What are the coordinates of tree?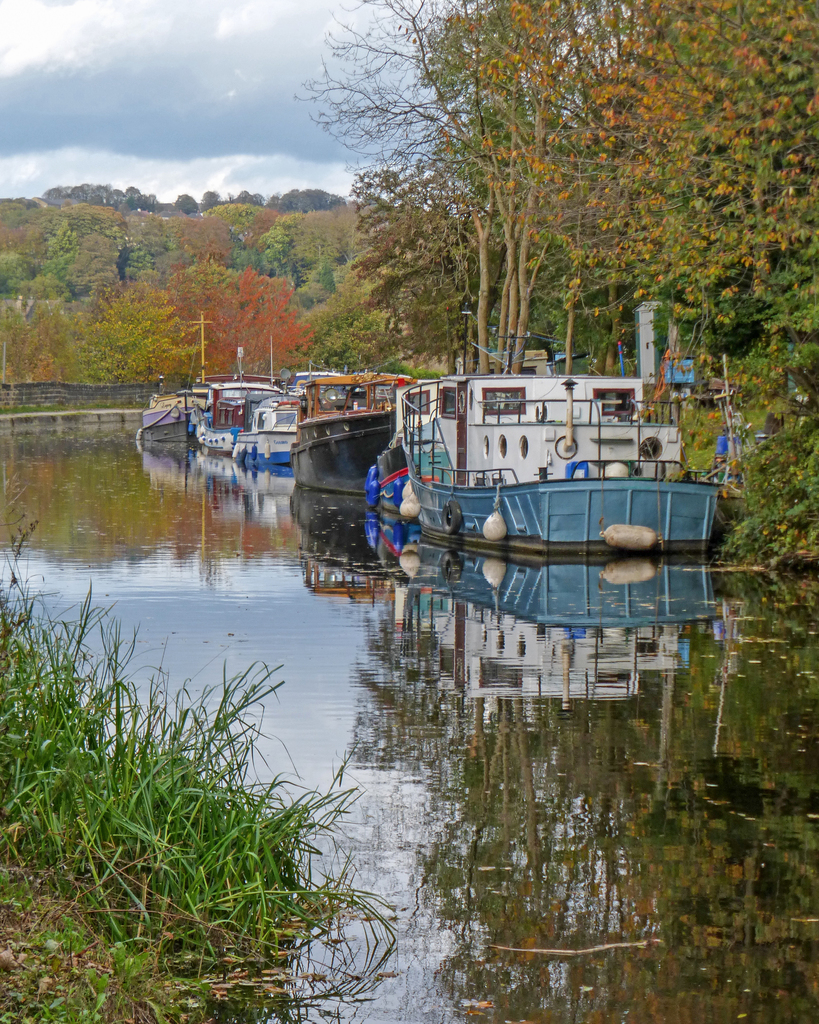
pyautogui.locateOnScreen(0, 250, 99, 386).
